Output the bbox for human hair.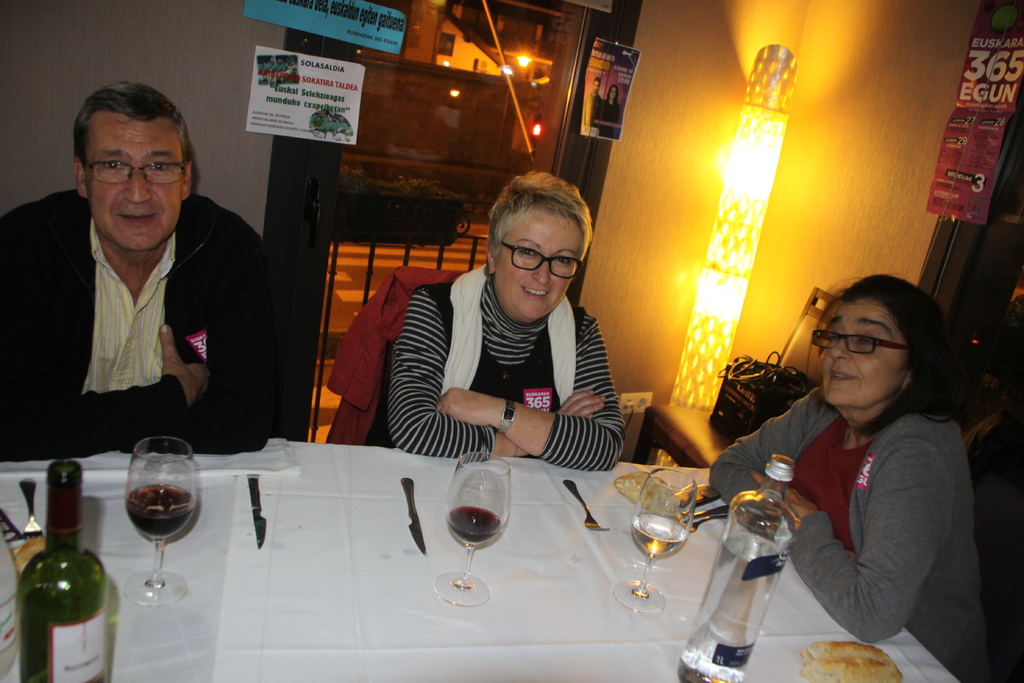
(73, 79, 202, 186).
